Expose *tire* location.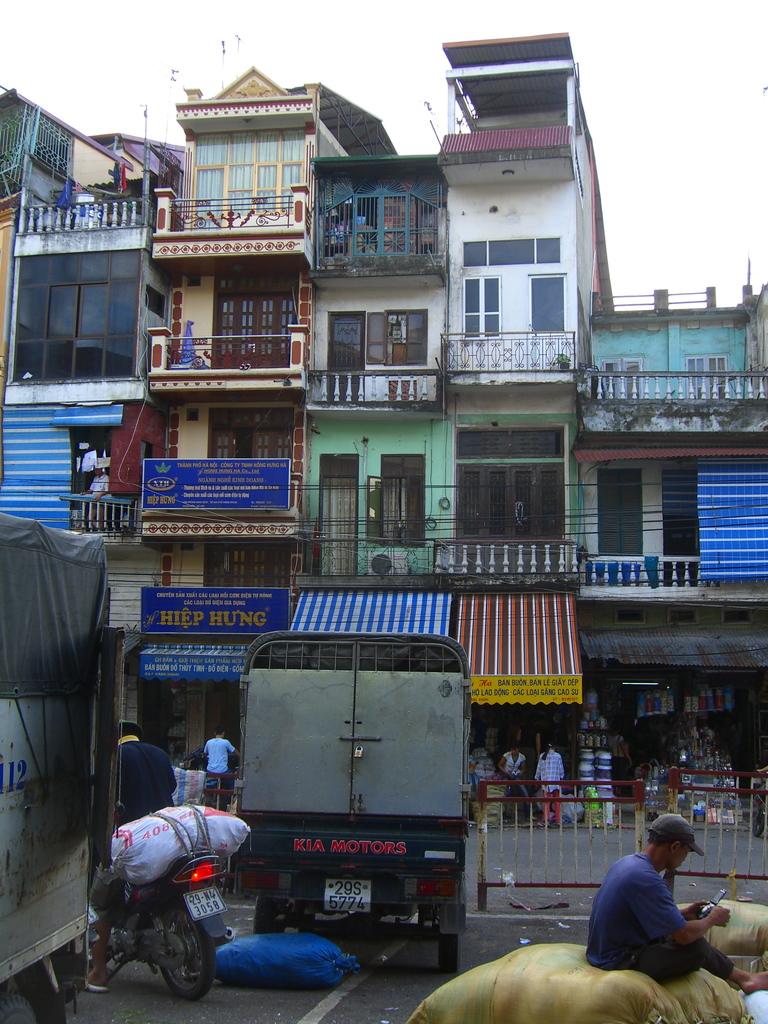
Exposed at (left=1, top=987, right=60, bottom=1023).
